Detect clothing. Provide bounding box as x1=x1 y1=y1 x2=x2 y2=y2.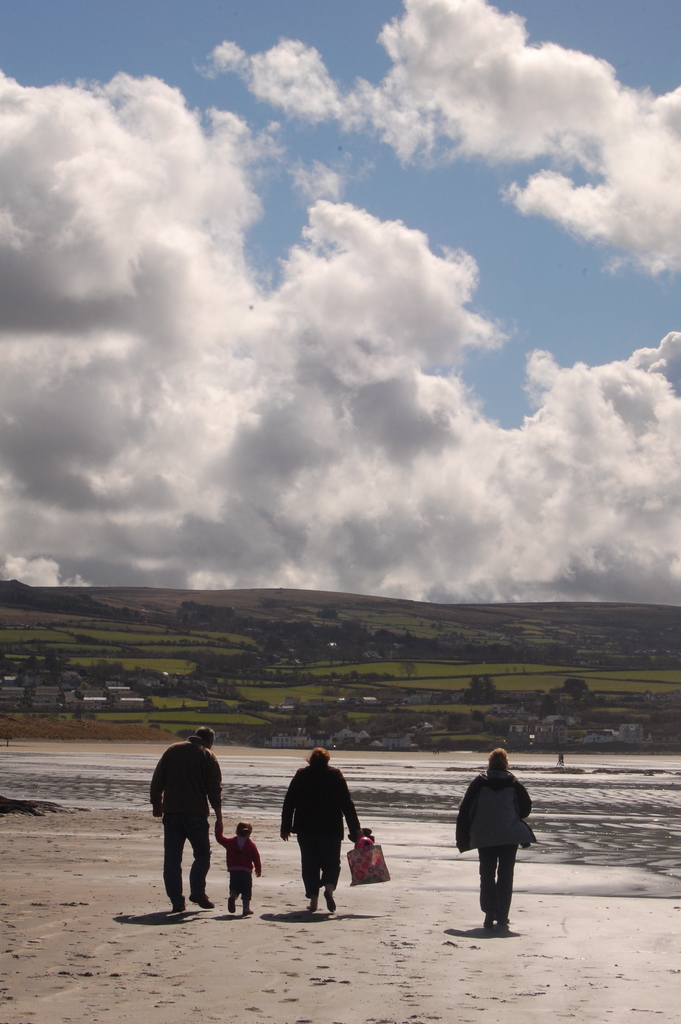
x1=149 y1=738 x2=222 y2=899.
